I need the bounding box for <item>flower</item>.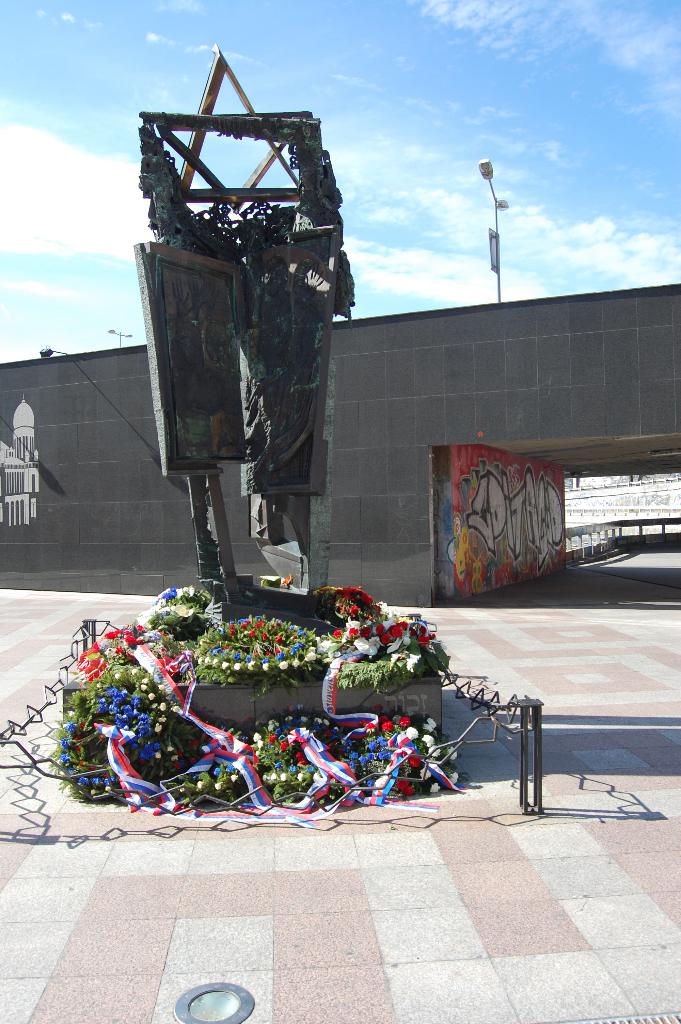
Here it is: [left=214, top=780, right=221, bottom=790].
